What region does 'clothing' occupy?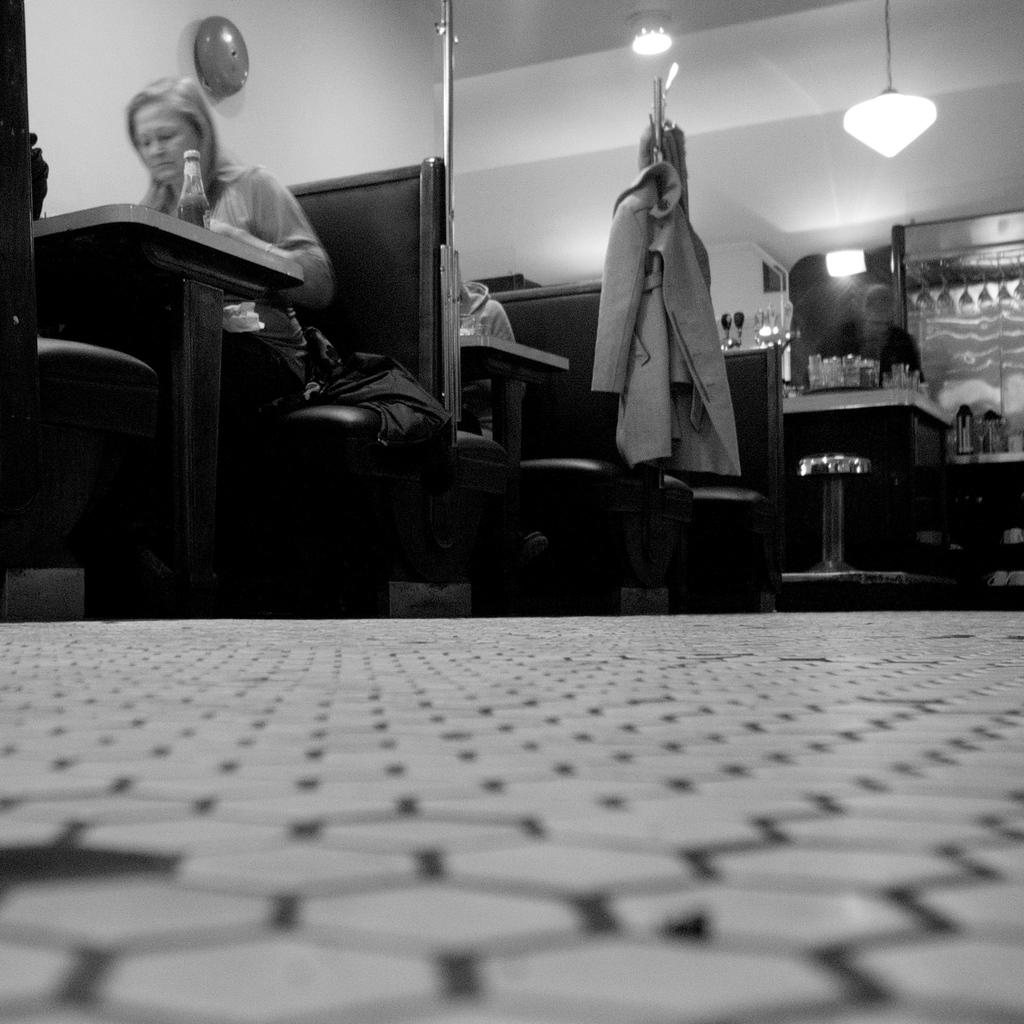
<region>128, 166, 343, 400</region>.
